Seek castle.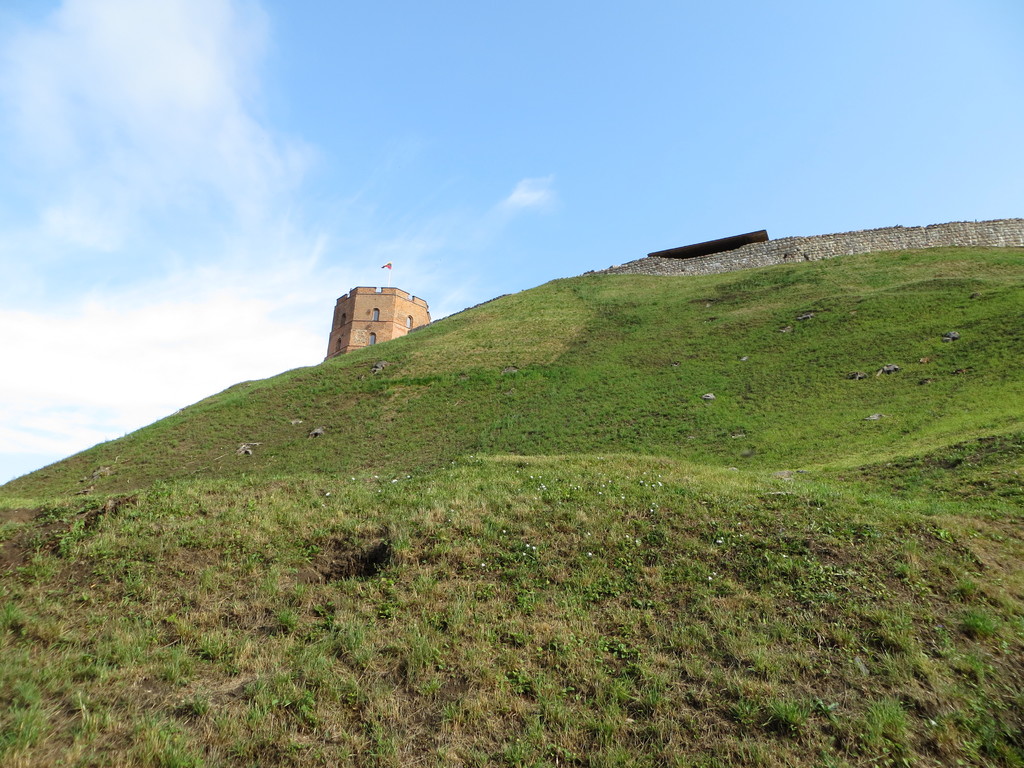
<box>322,262,436,361</box>.
